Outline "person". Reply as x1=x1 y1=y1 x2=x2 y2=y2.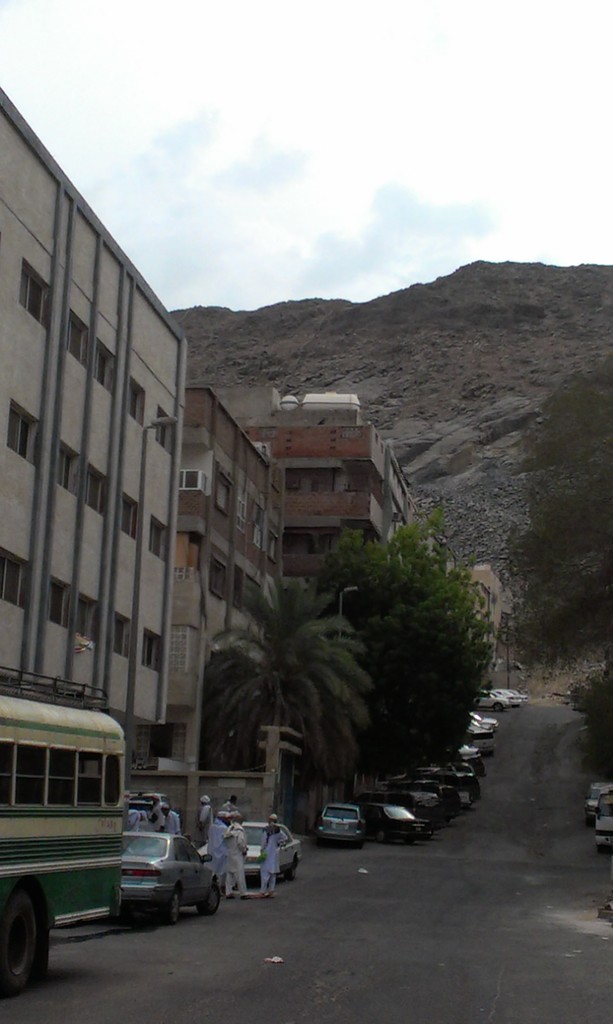
x1=249 y1=812 x2=287 y2=898.
